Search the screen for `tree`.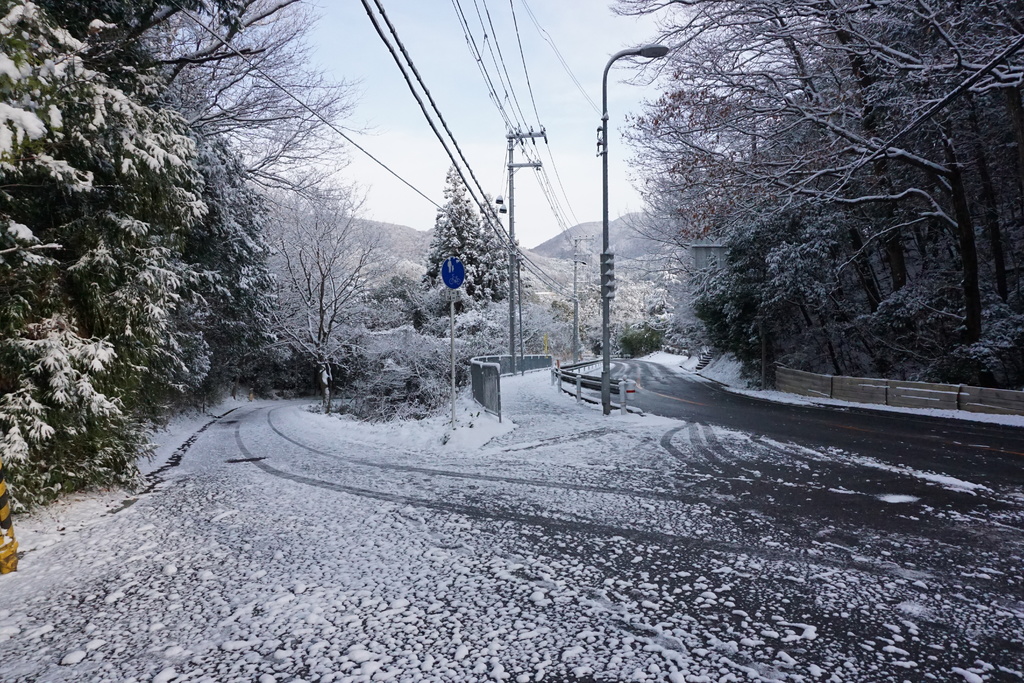
Found at box(252, 163, 403, 420).
